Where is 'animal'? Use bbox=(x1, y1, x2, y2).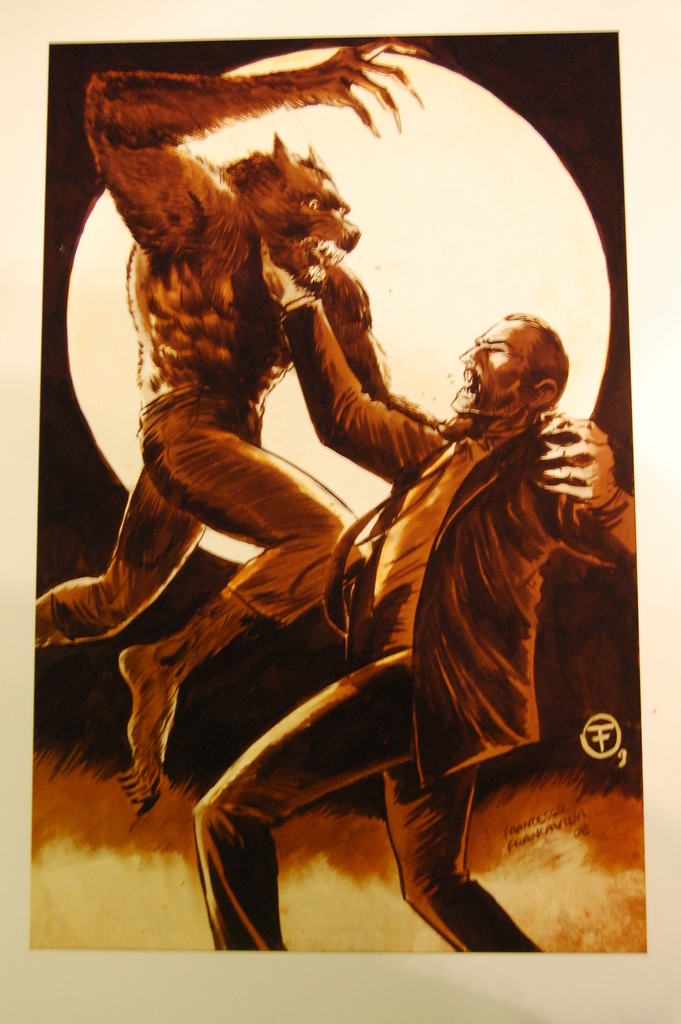
bbox=(35, 32, 448, 819).
